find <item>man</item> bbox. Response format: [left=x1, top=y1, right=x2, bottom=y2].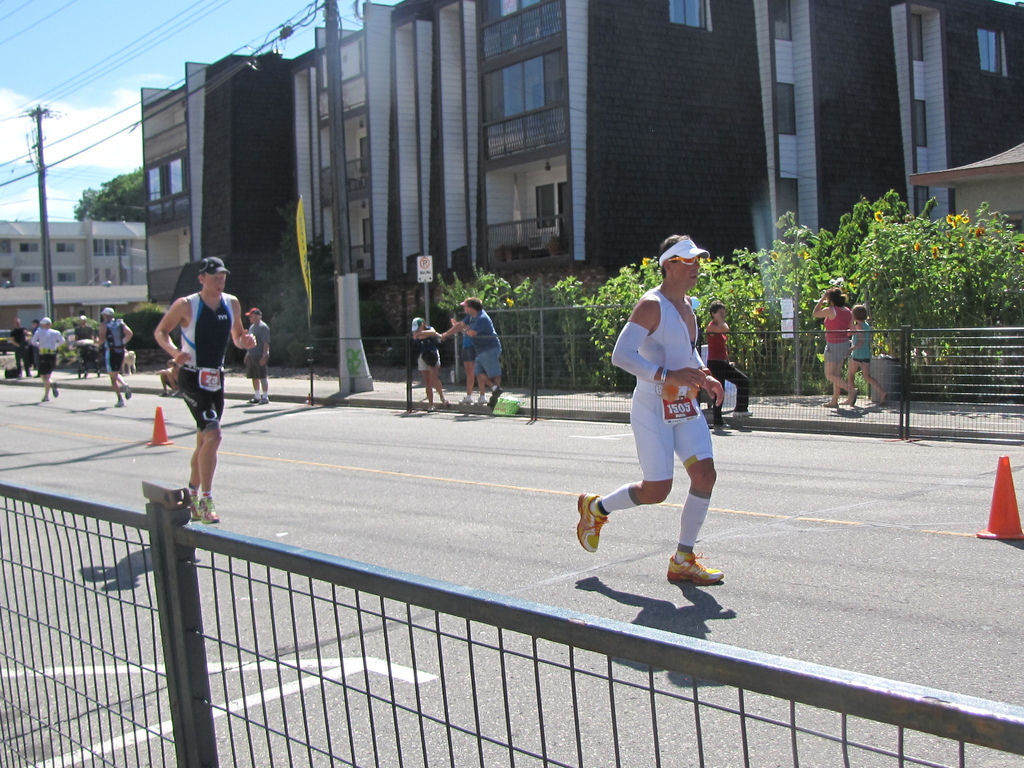
[left=444, top=289, right=510, bottom=409].
